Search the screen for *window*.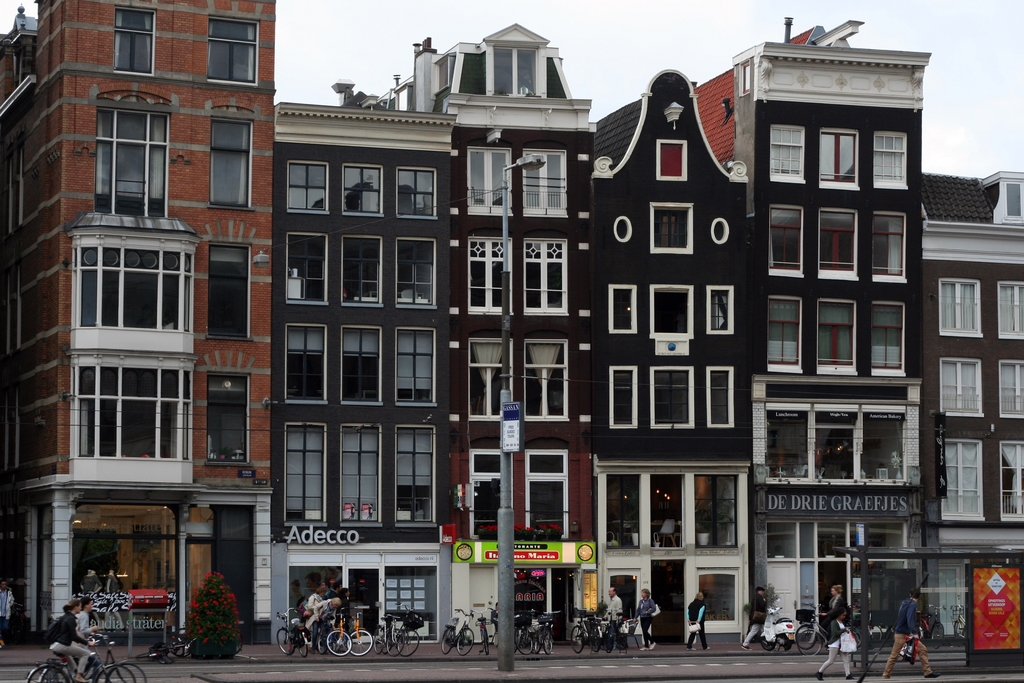
Found at {"x1": 340, "y1": 236, "x2": 383, "y2": 304}.
